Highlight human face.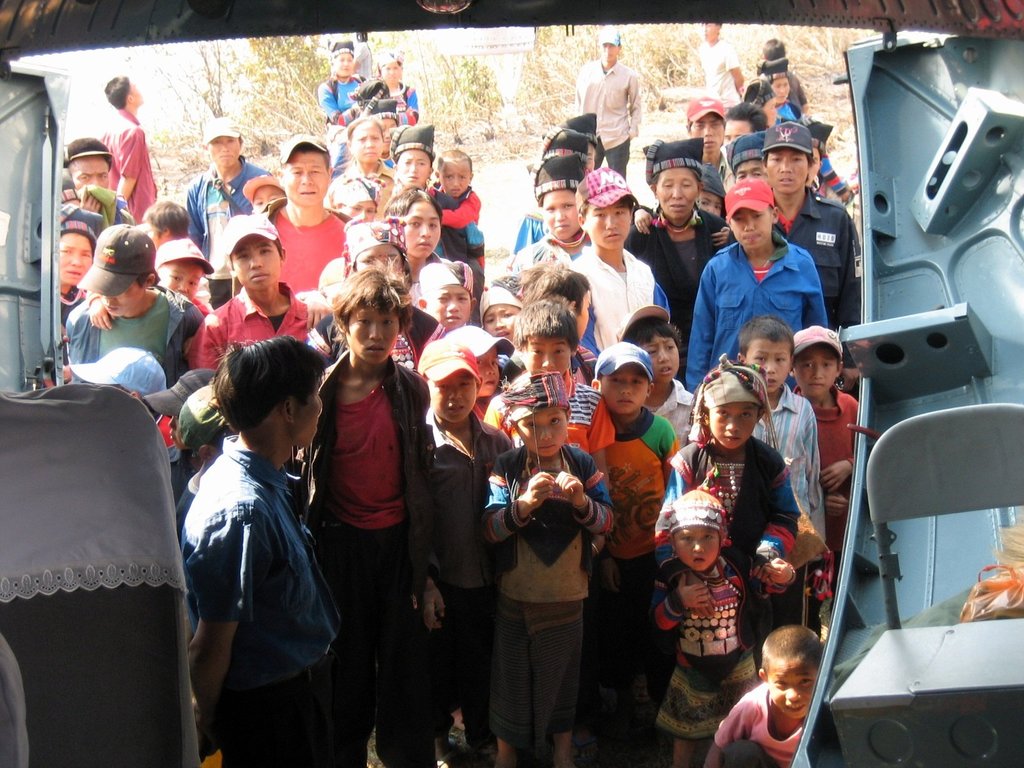
Highlighted region: 596, 368, 645, 419.
